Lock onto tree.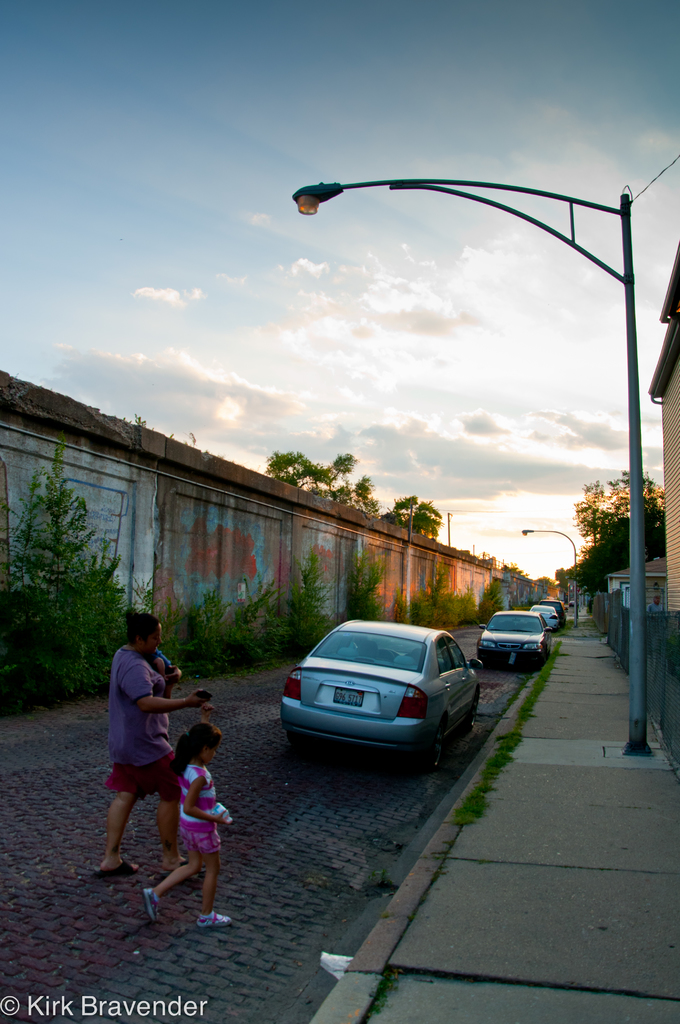
Locked: [256, 447, 448, 554].
